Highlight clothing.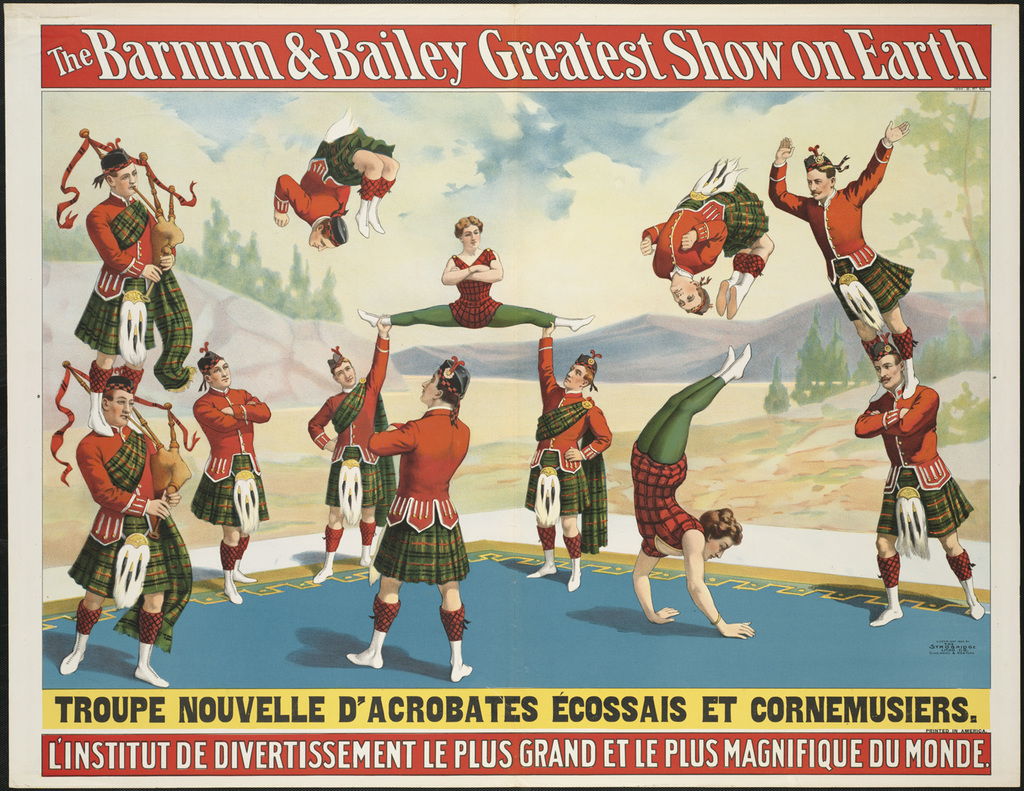
Highlighted region: select_region(641, 177, 764, 287).
